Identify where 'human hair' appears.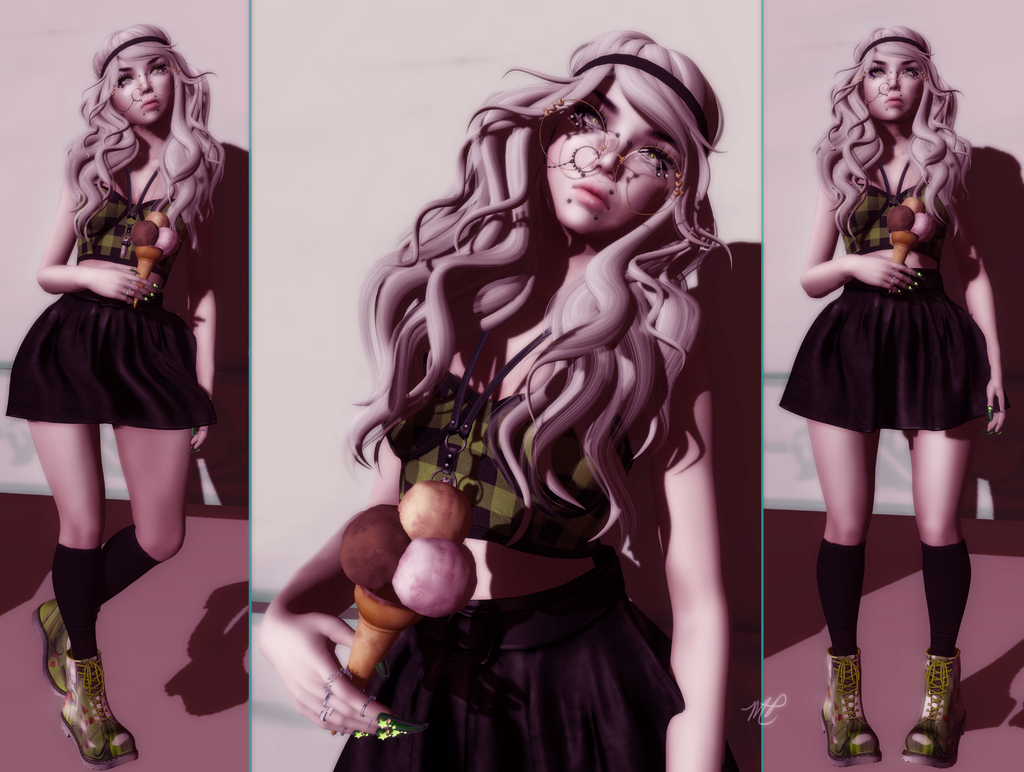
Appears at rect(340, 27, 735, 551).
